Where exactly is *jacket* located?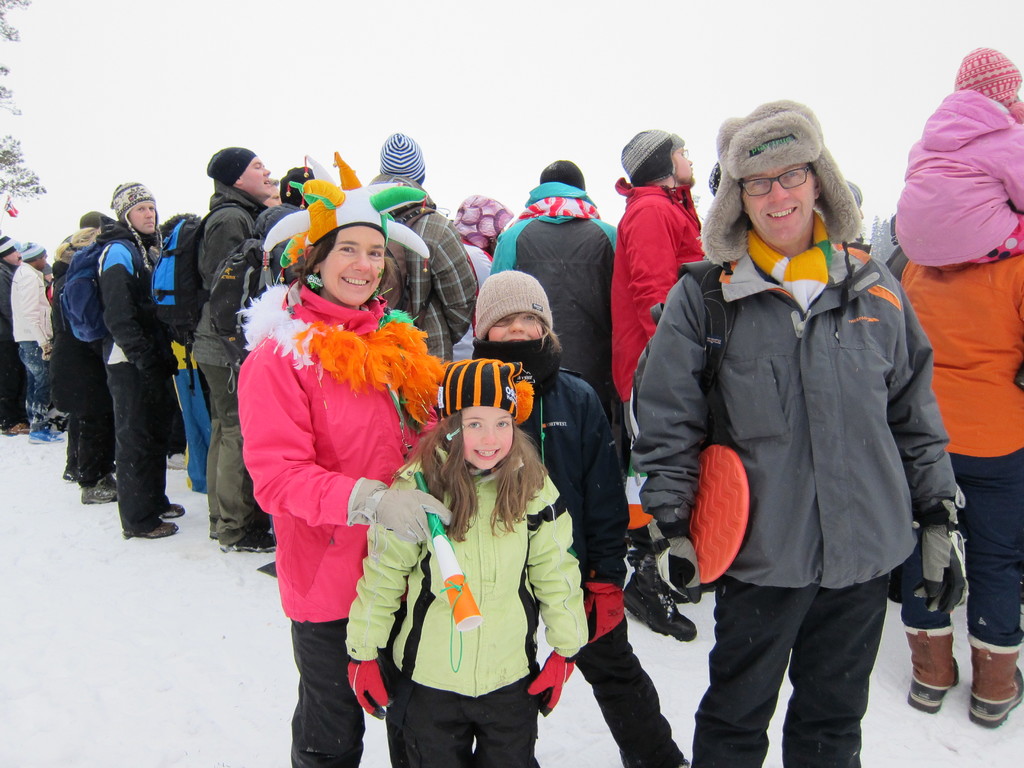
Its bounding box is Rect(497, 350, 634, 633).
